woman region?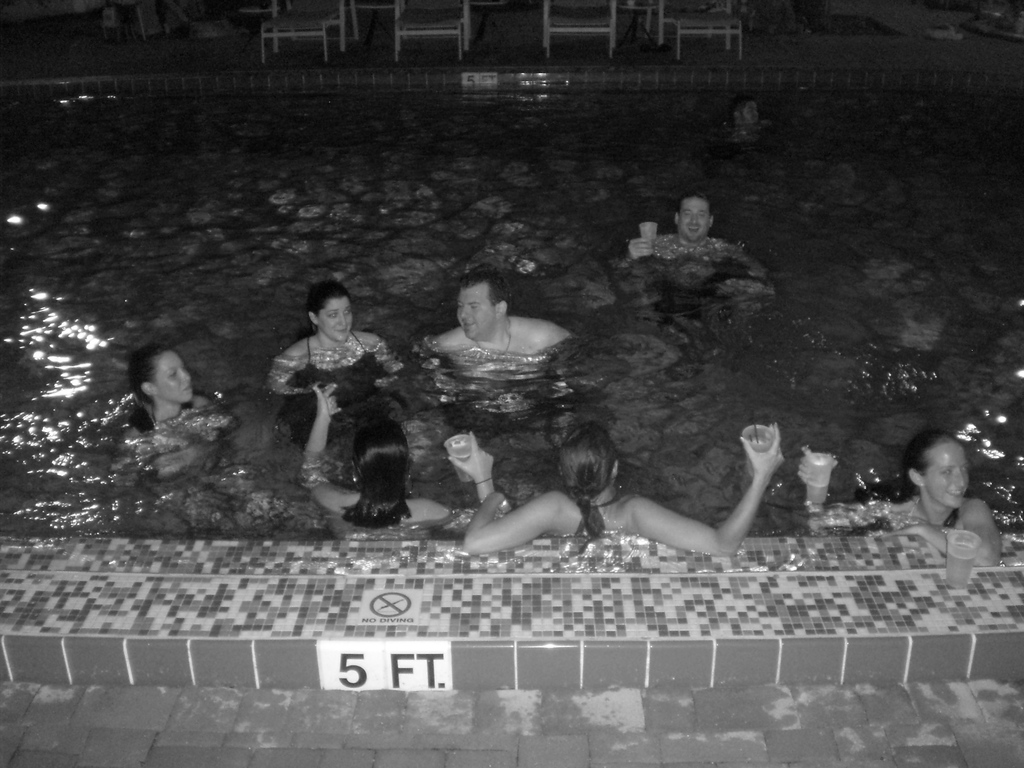
<bbox>796, 428, 1005, 568</bbox>
